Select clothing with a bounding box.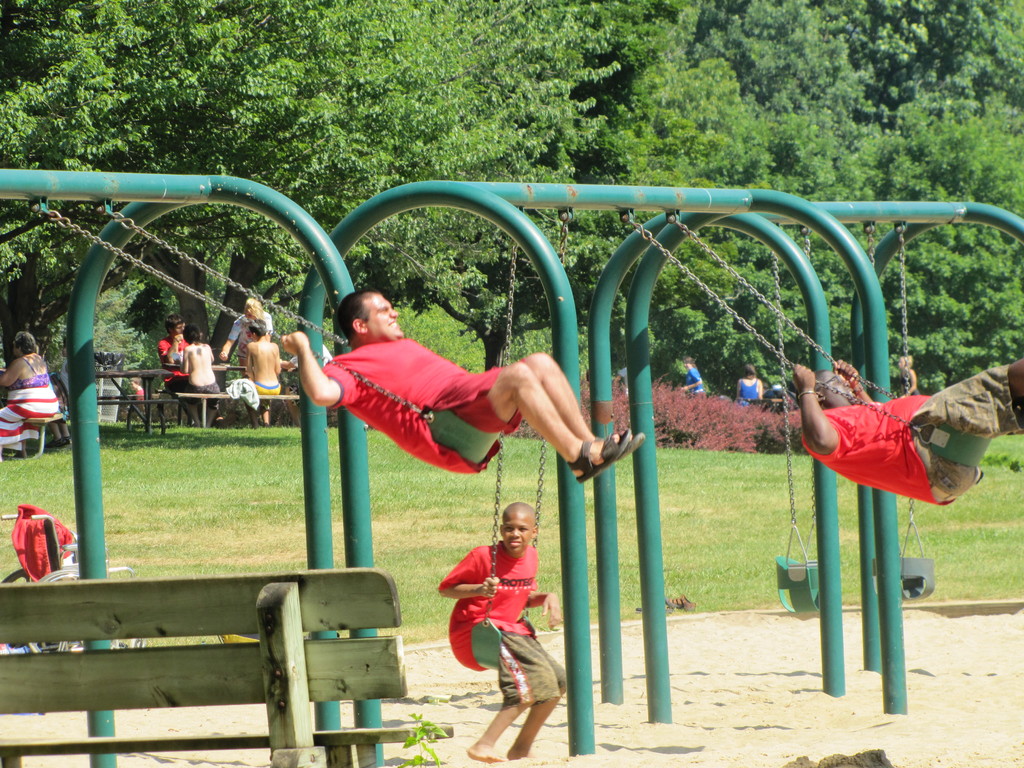
x1=54 y1=395 x2=69 y2=424.
